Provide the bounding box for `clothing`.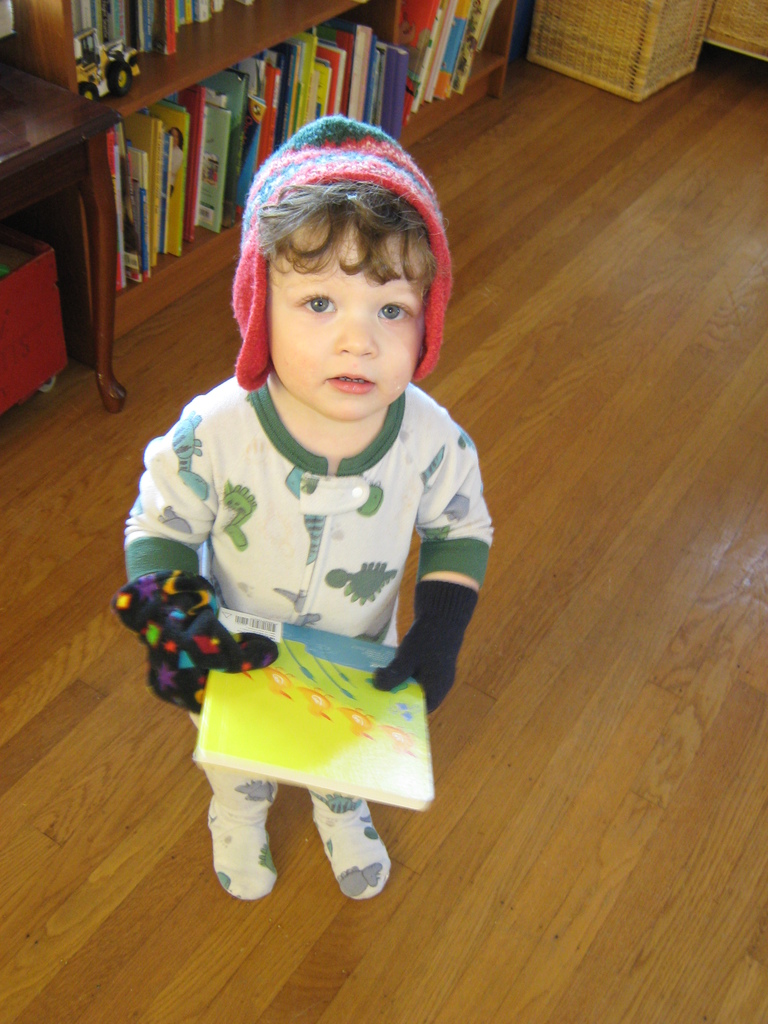
{"x1": 150, "y1": 303, "x2": 496, "y2": 877}.
